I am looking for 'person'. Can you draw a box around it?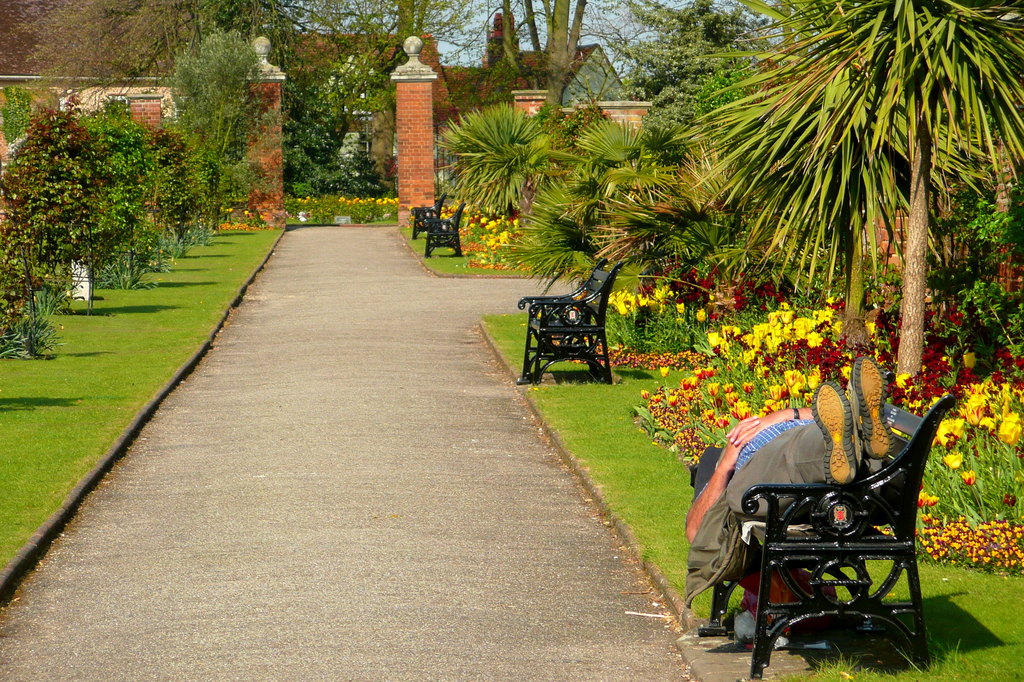
Sure, the bounding box is (x1=682, y1=353, x2=896, y2=548).
